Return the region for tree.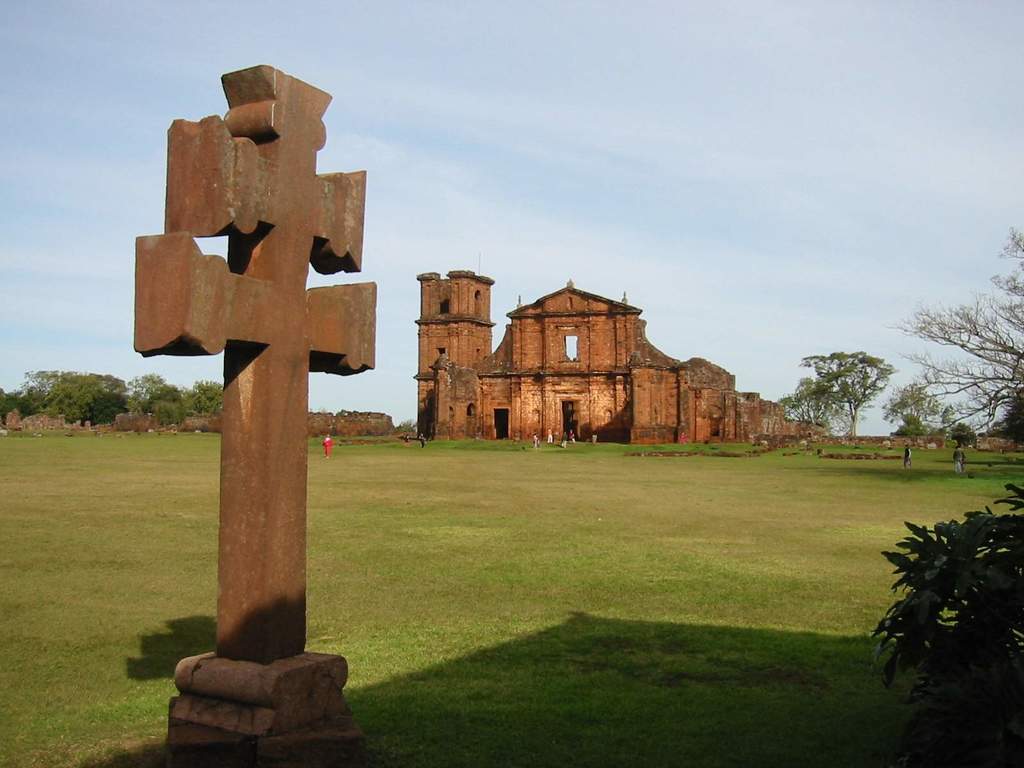
crop(764, 373, 856, 443).
